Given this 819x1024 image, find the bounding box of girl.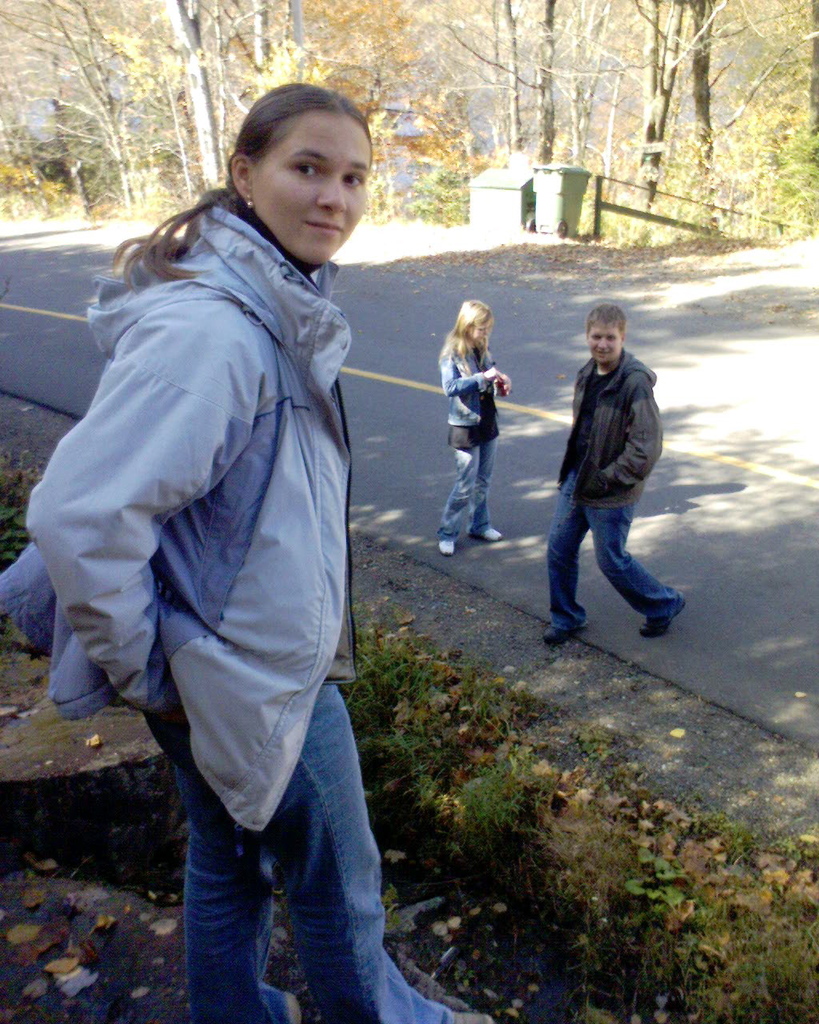
box(432, 295, 511, 557).
